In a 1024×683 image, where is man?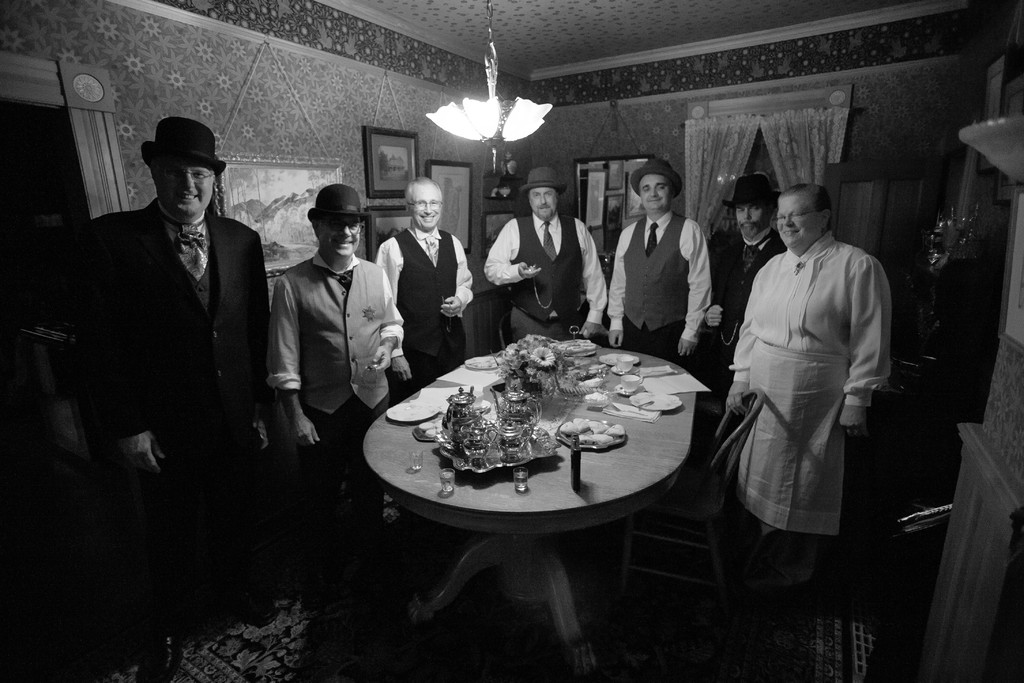
[605,156,711,363].
